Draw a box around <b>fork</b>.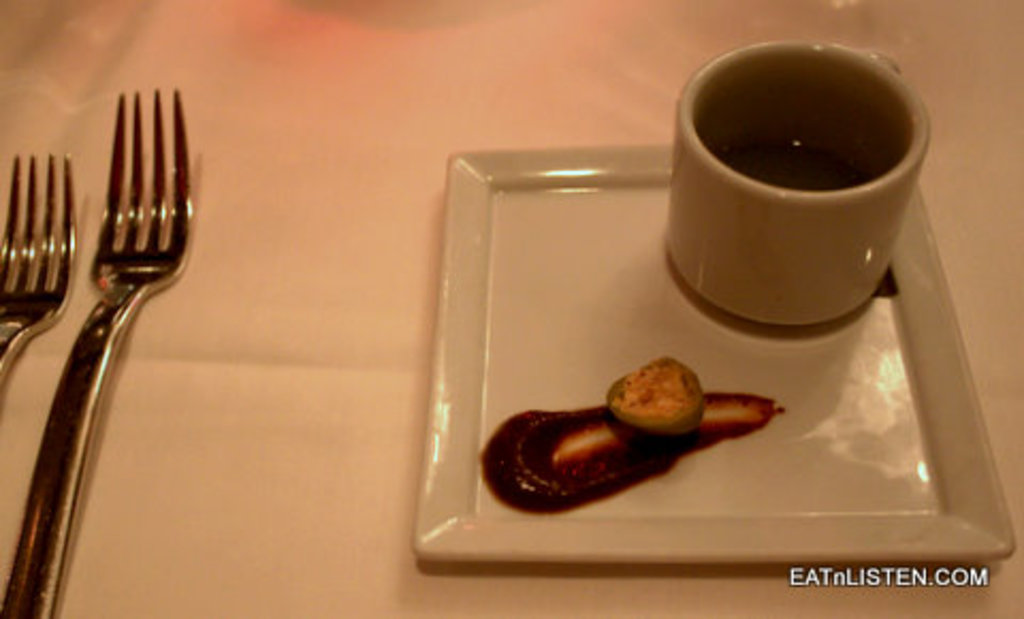
[0,152,75,382].
